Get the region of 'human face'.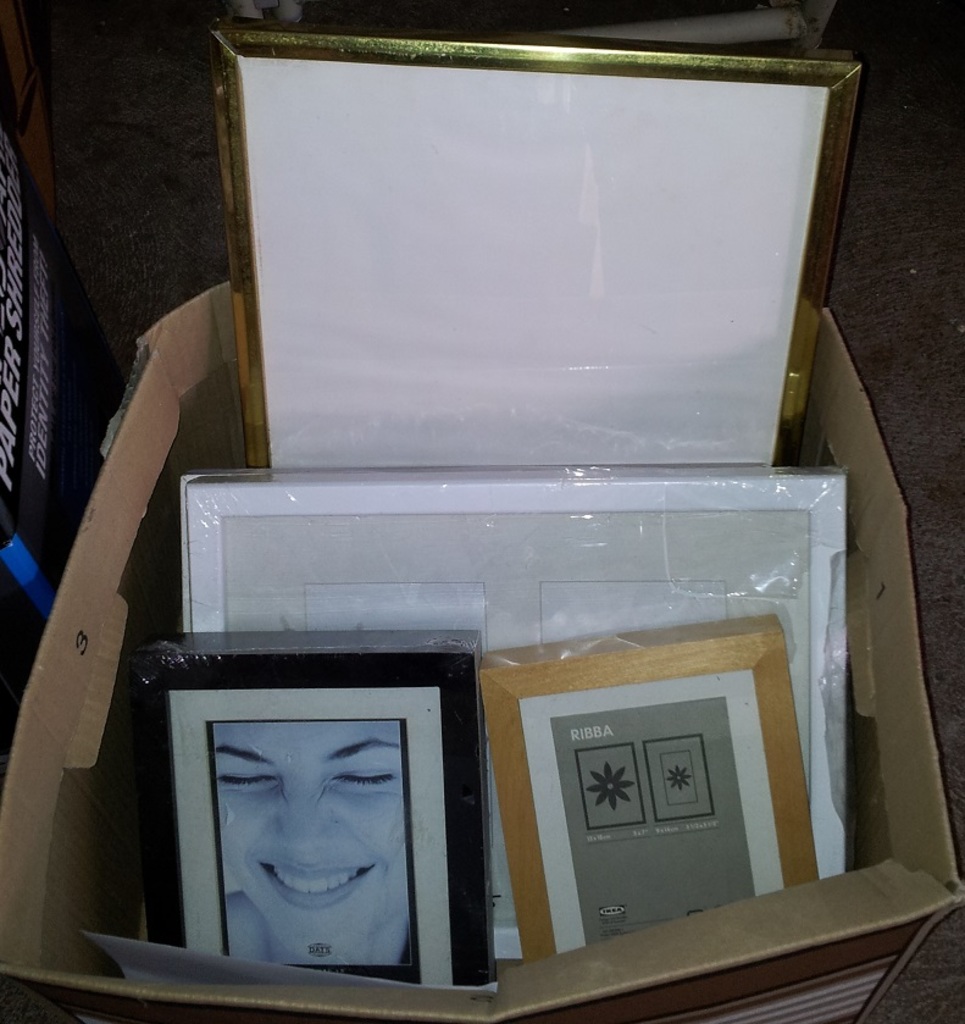
<bbox>201, 712, 414, 969</bbox>.
